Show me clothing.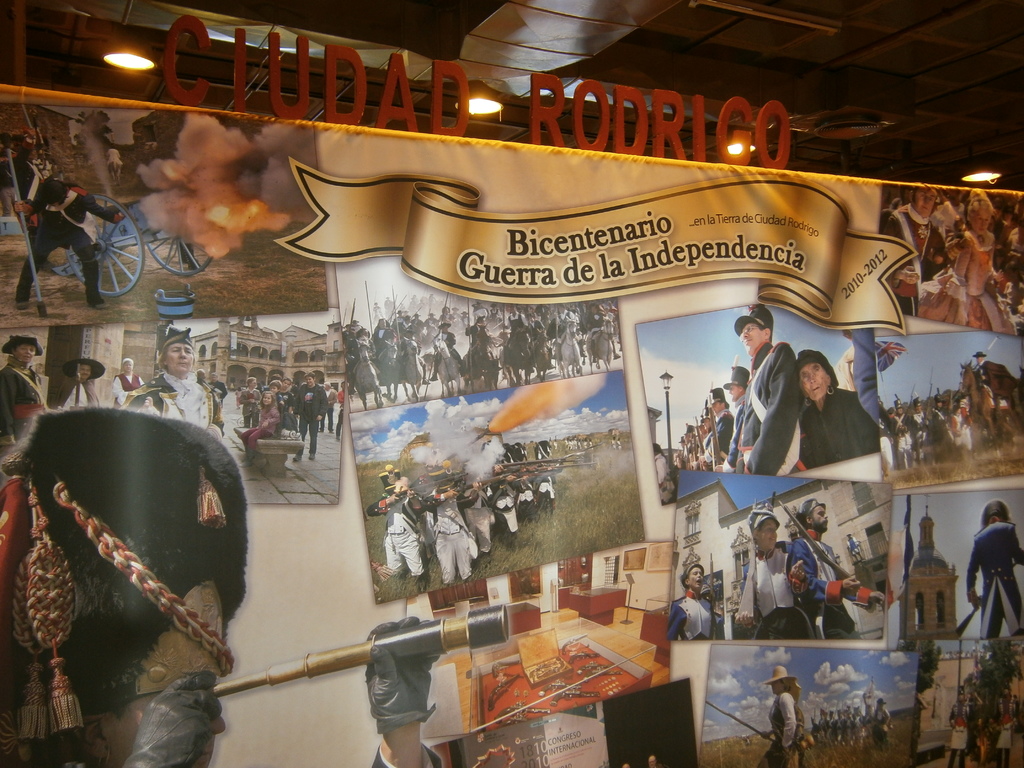
clothing is here: 970,522,1023,636.
